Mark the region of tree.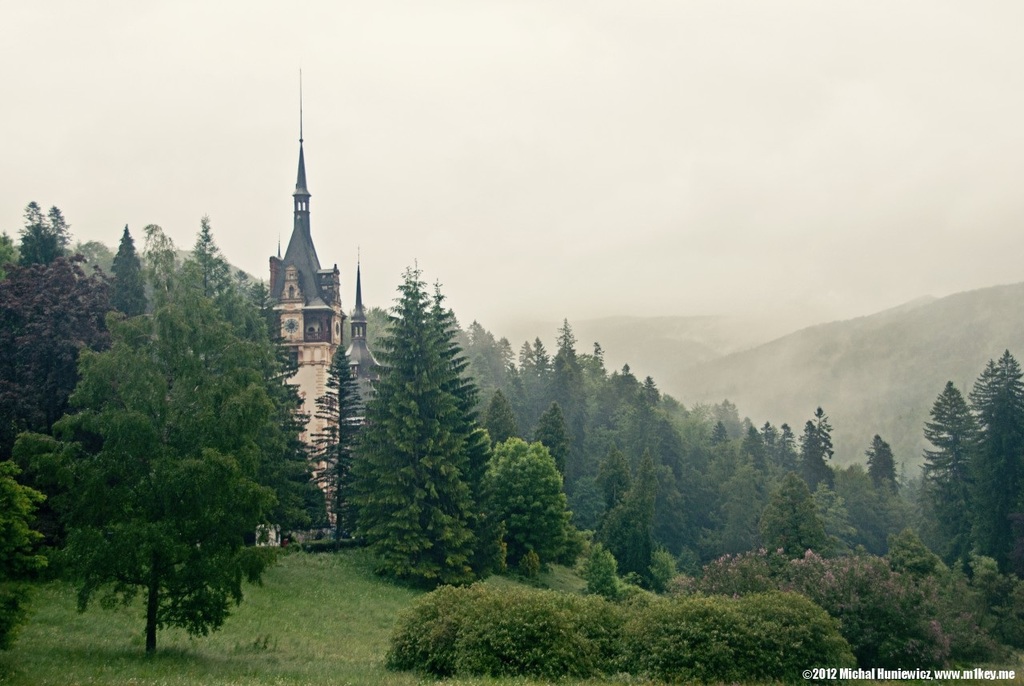
Region: bbox=[487, 415, 582, 597].
